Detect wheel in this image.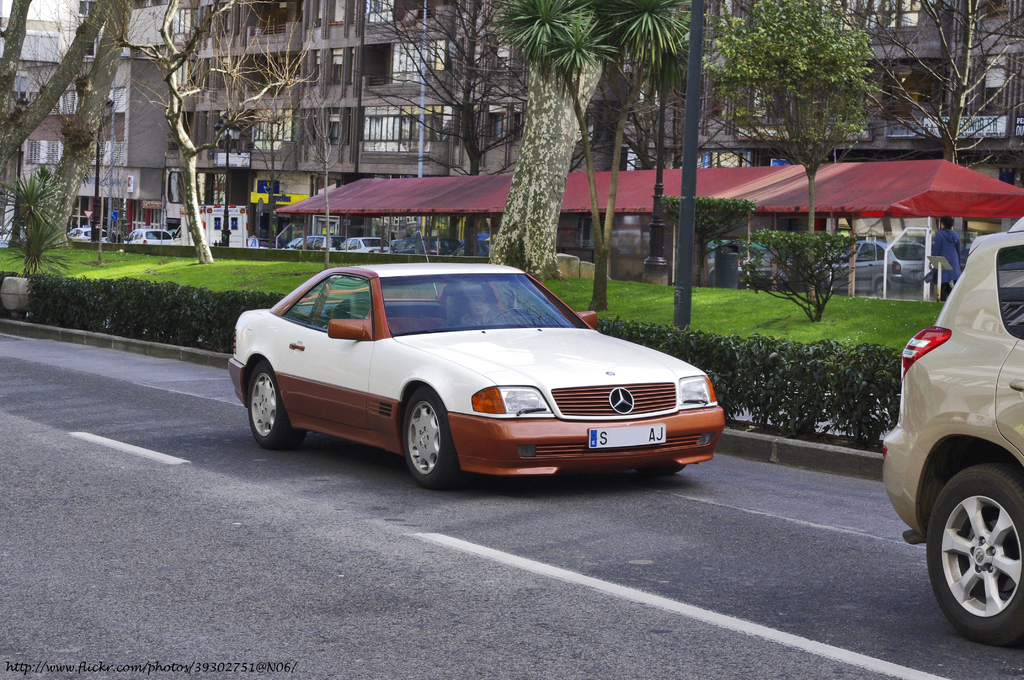
Detection: (403, 383, 454, 487).
